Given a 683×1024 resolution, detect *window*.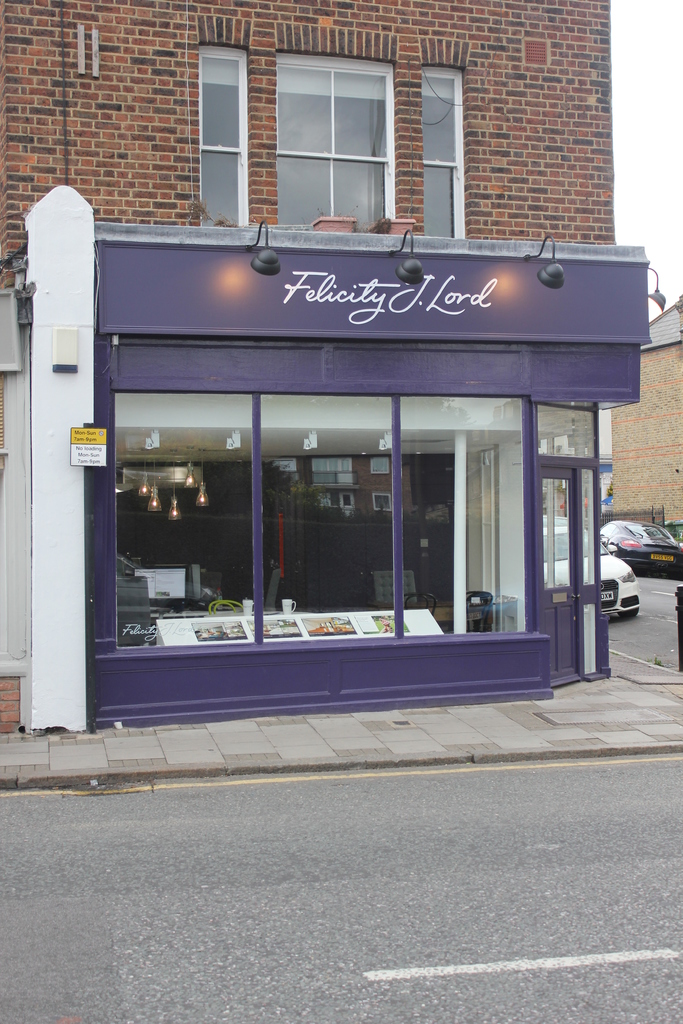
left=188, top=31, right=470, bottom=223.
